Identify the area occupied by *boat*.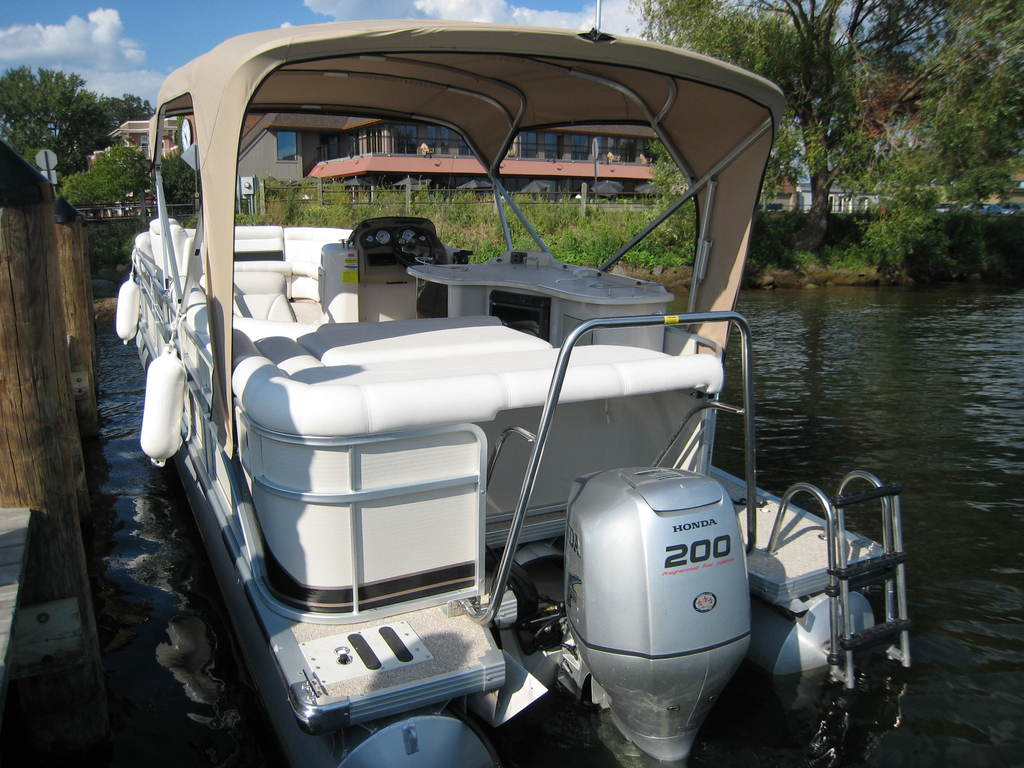
Area: box=[97, 0, 875, 710].
